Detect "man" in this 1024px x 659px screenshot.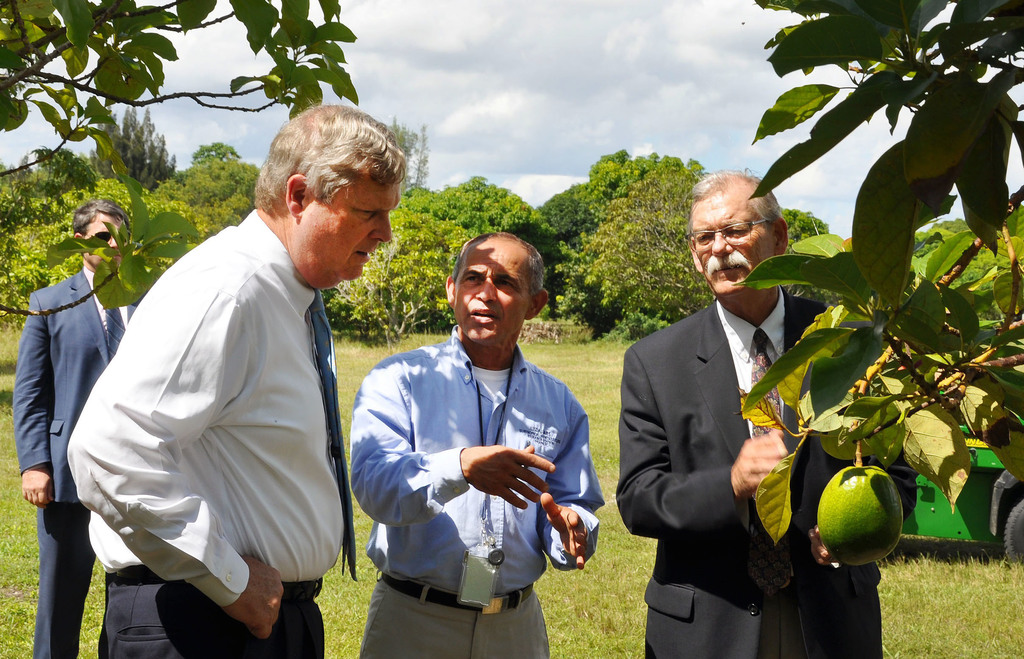
Detection: 0/190/184/654.
